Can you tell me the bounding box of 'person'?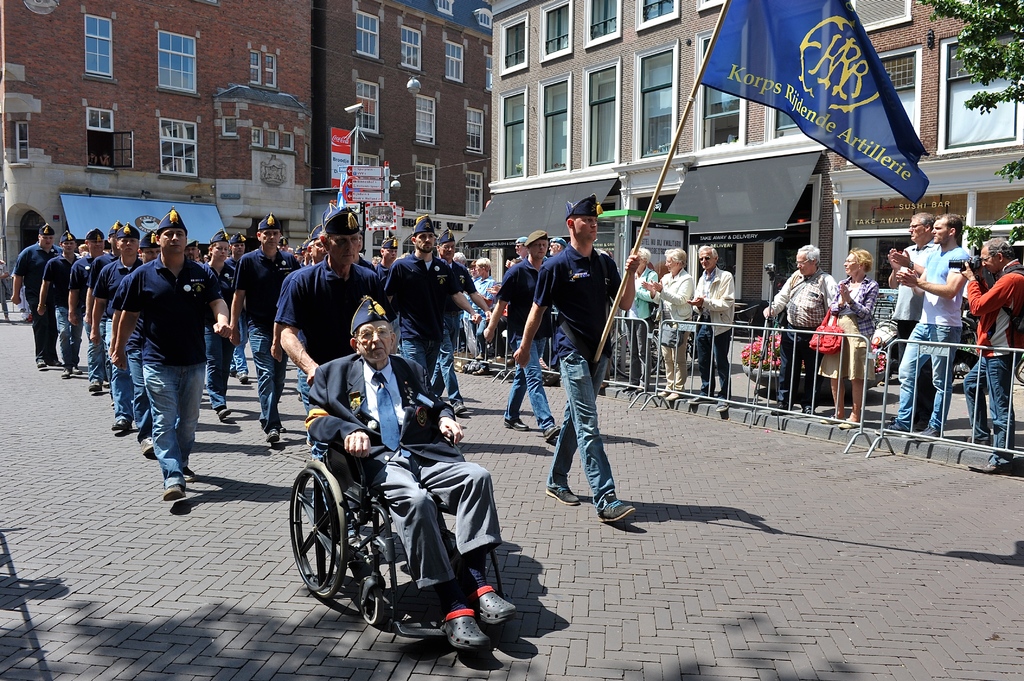
{"x1": 278, "y1": 198, "x2": 388, "y2": 398}.
